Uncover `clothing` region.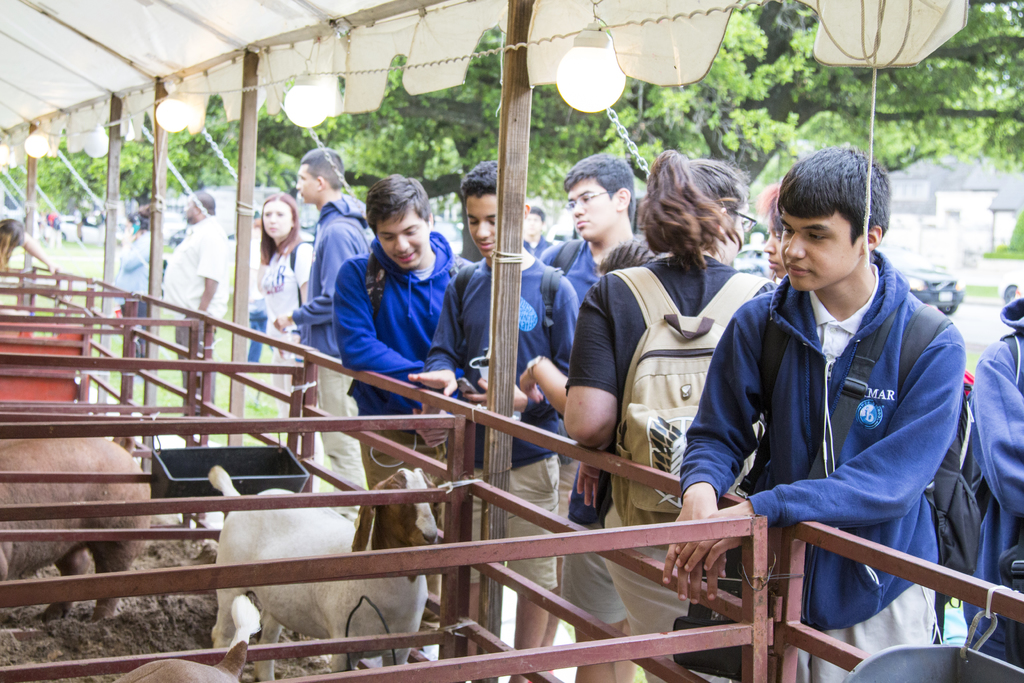
Uncovered: crop(161, 222, 227, 416).
